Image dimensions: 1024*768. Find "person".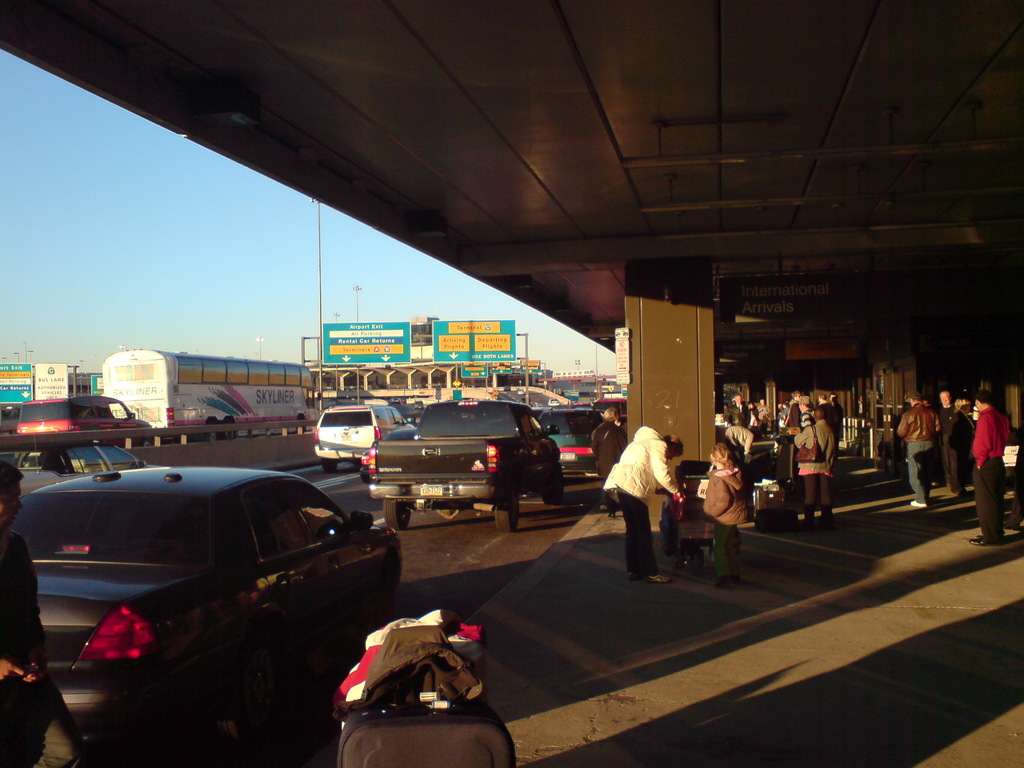
[787, 403, 840, 527].
